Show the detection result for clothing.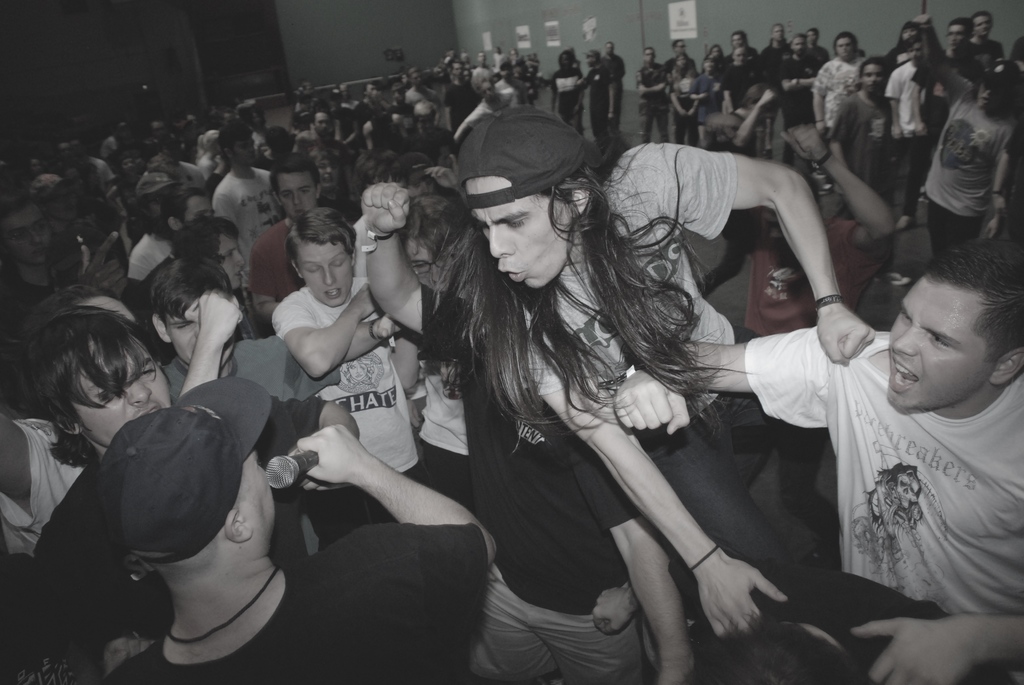
[x1=62, y1=228, x2=93, y2=291].
